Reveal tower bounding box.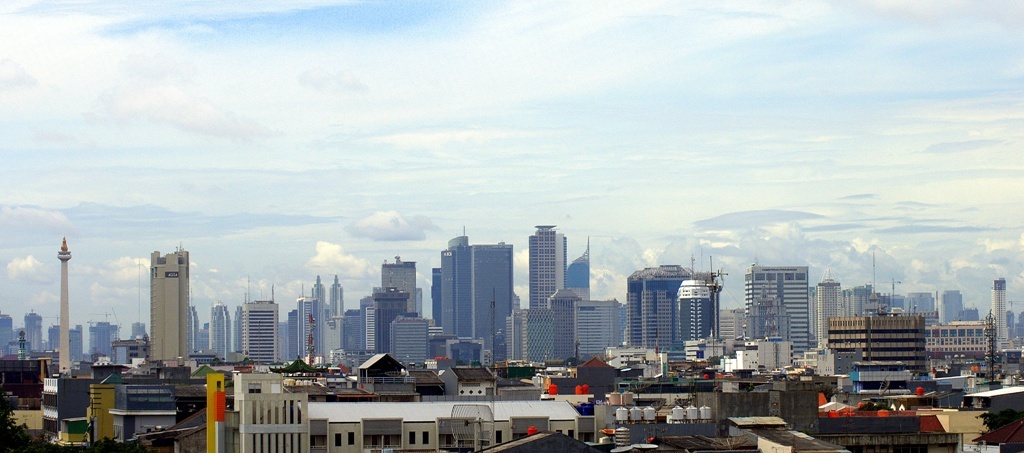
Revealed: bbox=(561, 233, 596, 309).
